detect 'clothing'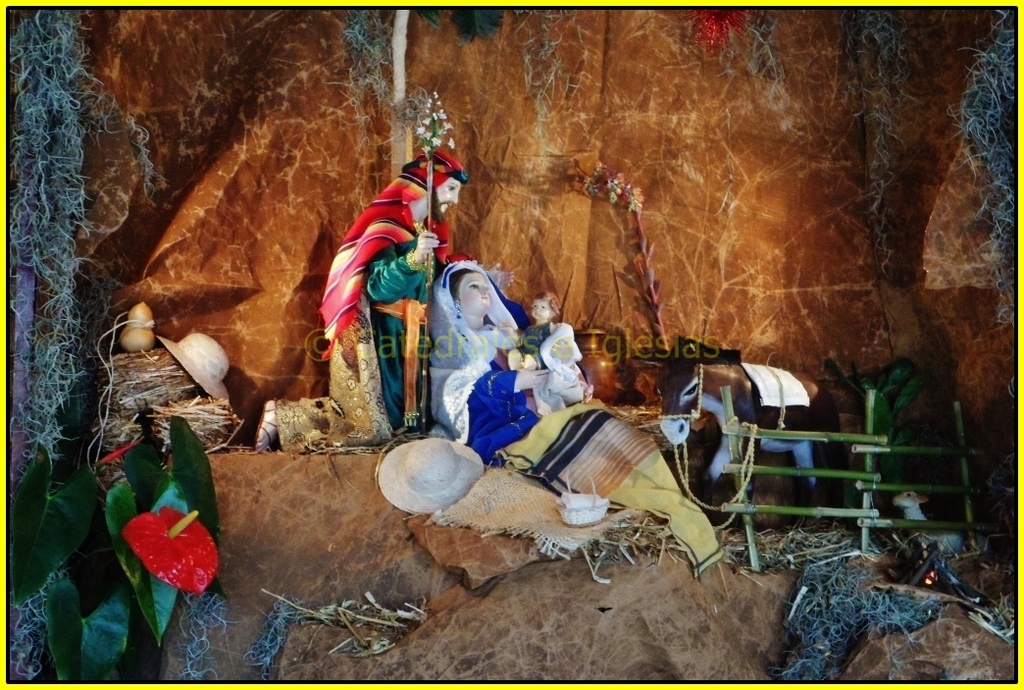
l=428, t=264, r=576, b=455
